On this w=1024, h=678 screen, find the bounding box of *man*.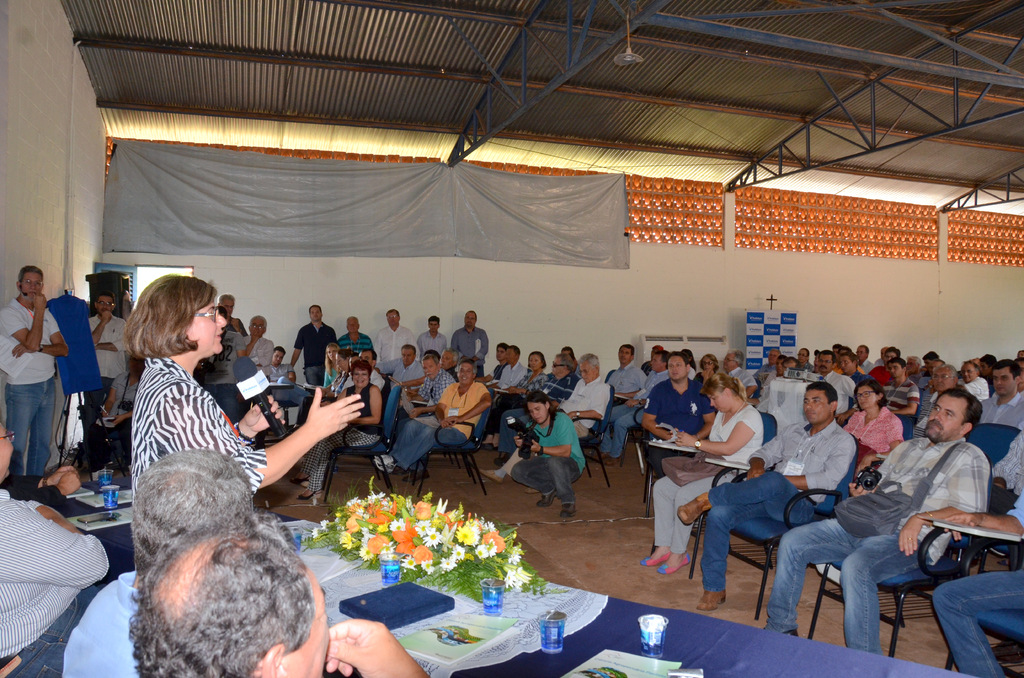
Bounding box: <bbox>856, 345, 872, 374</bbox>.
